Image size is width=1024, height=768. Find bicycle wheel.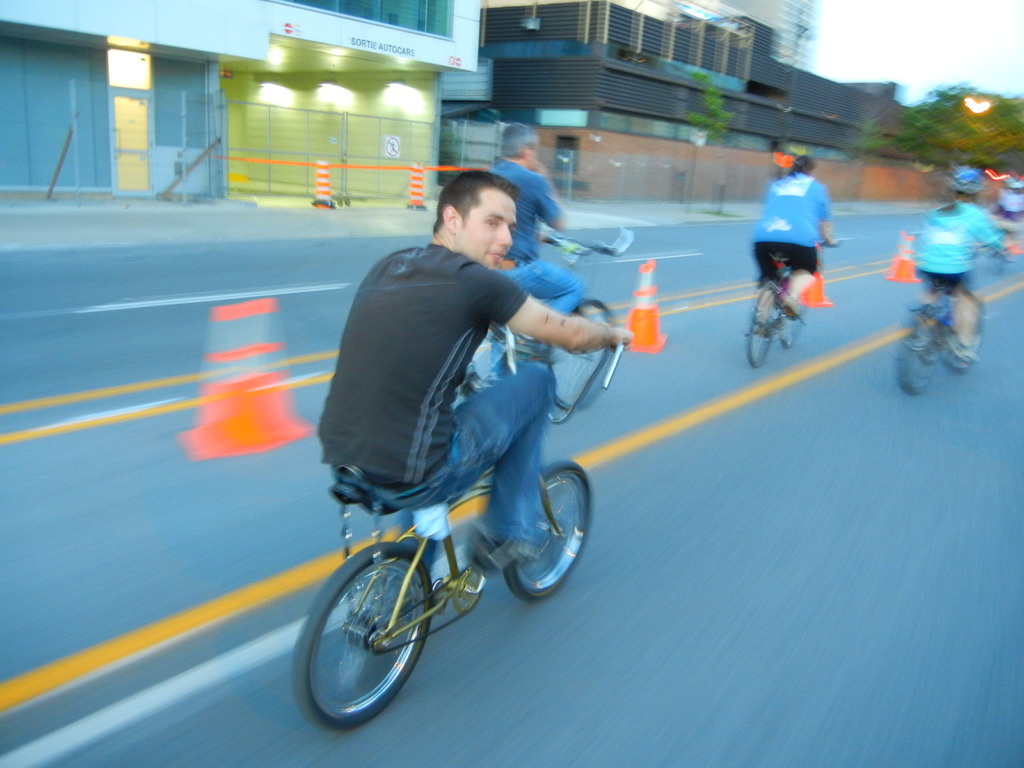
[743, 280, 780, 372].
